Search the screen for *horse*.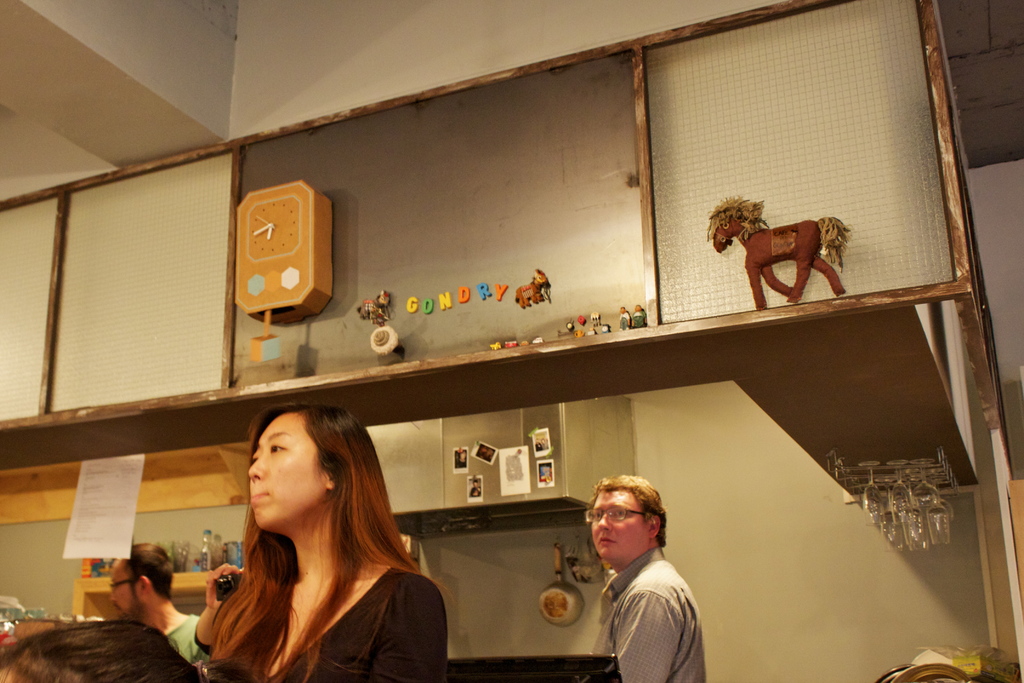
Found at box=[354, 288, 392, 327].
